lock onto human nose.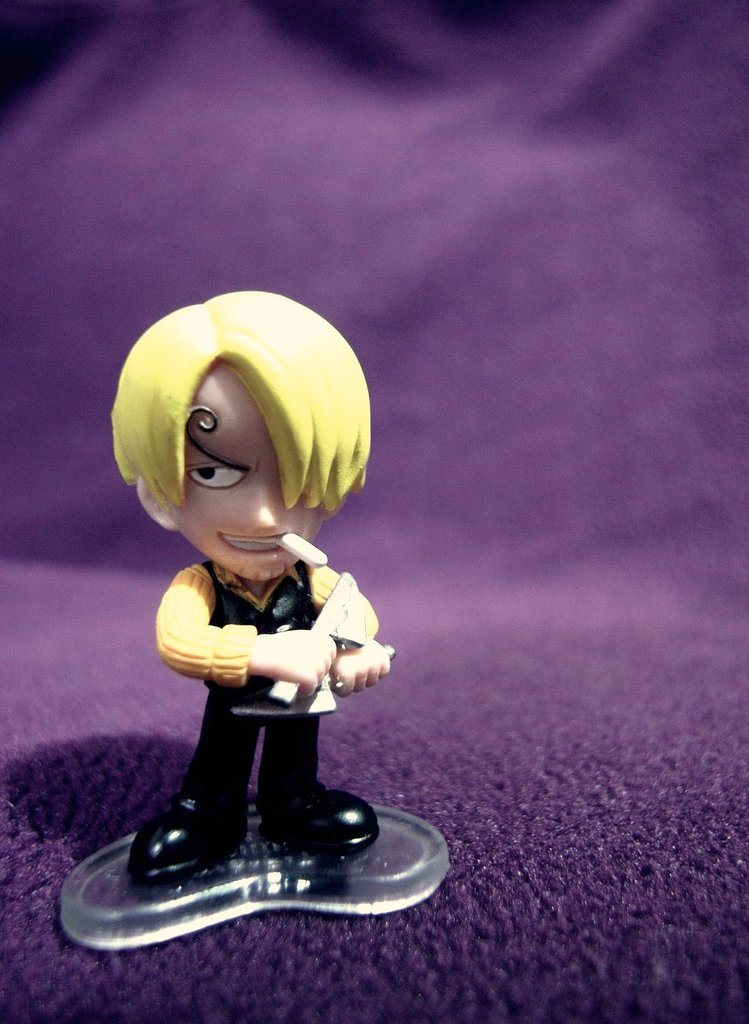
Locked: 245/488/277/530.
